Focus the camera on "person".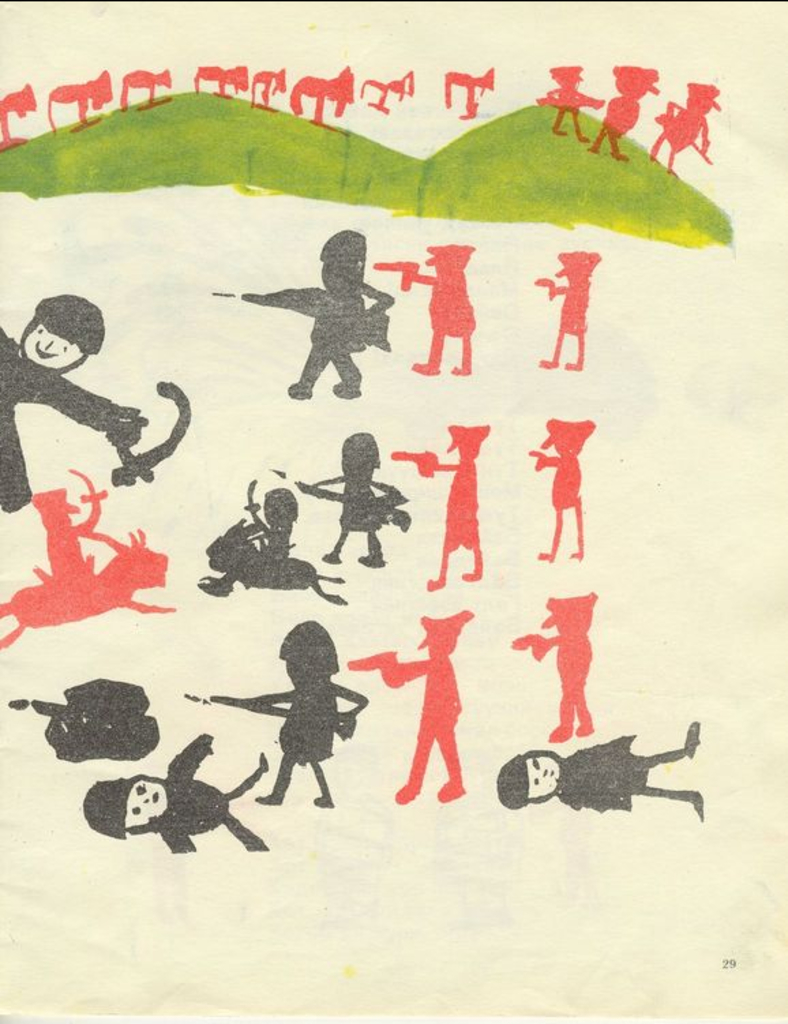
Focus region: box=[80, 736, 274, 852].
